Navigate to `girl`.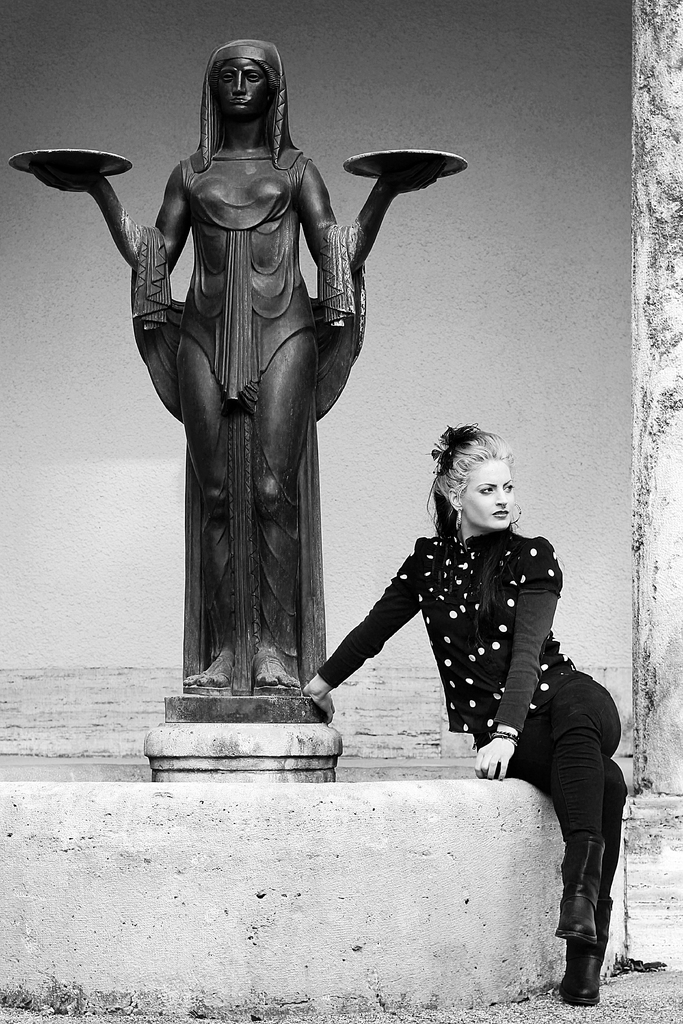
Navigation target: 309, 420, 628, 1000.
